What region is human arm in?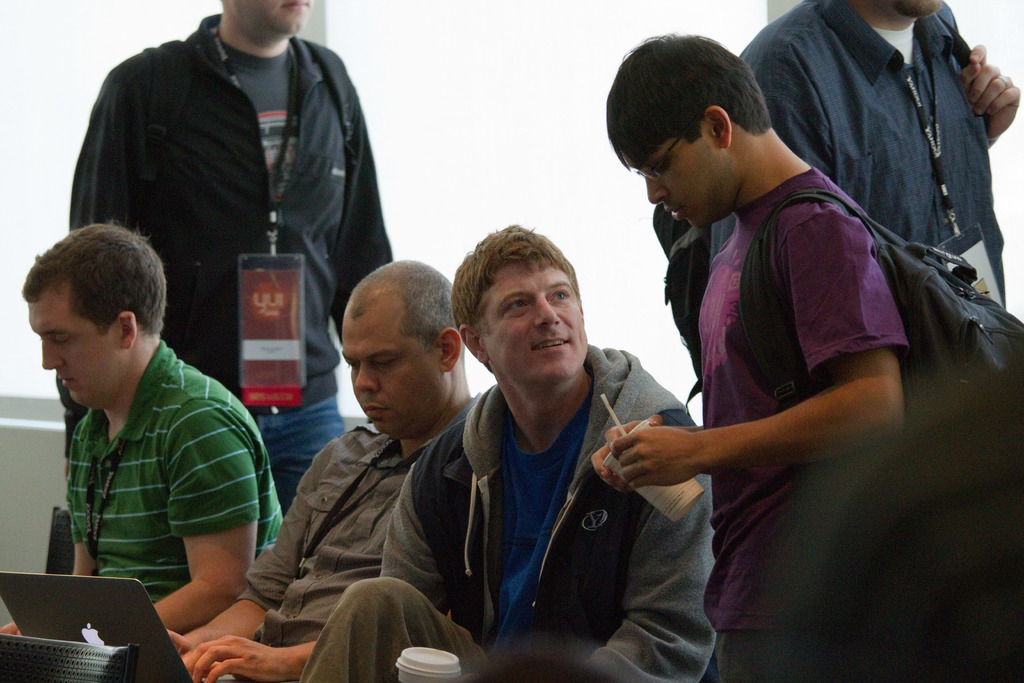
1, 435, 116, 642.
